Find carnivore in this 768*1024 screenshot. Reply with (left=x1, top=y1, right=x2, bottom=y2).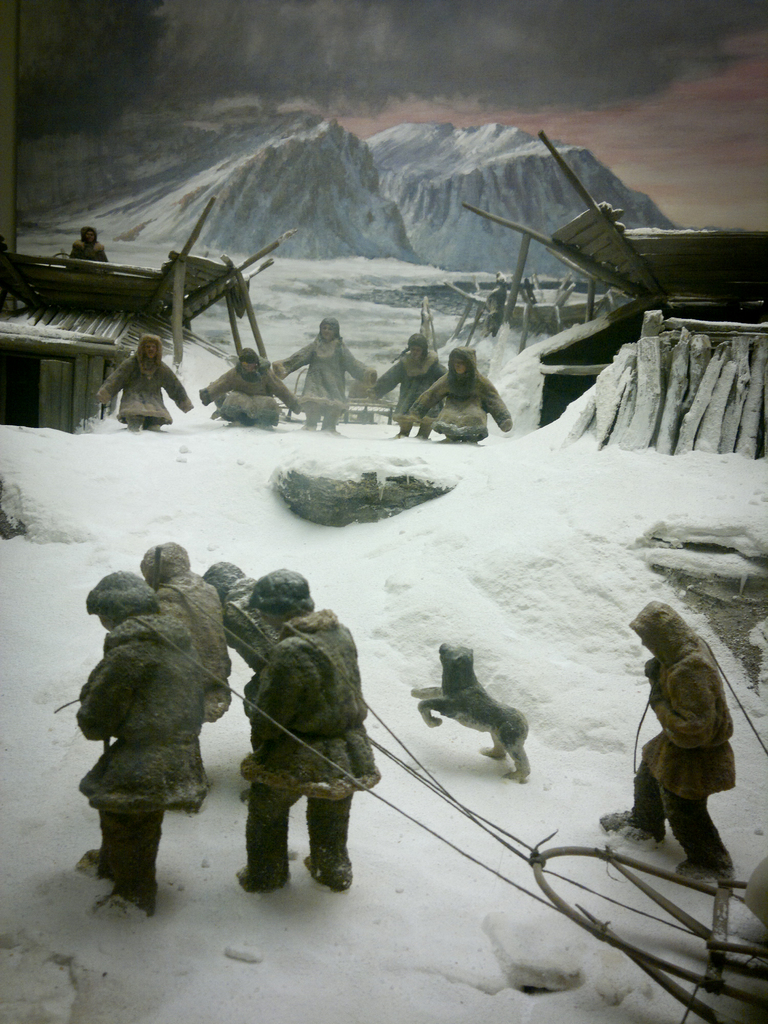
(left=133, top=532, right=250, bottom=764).
